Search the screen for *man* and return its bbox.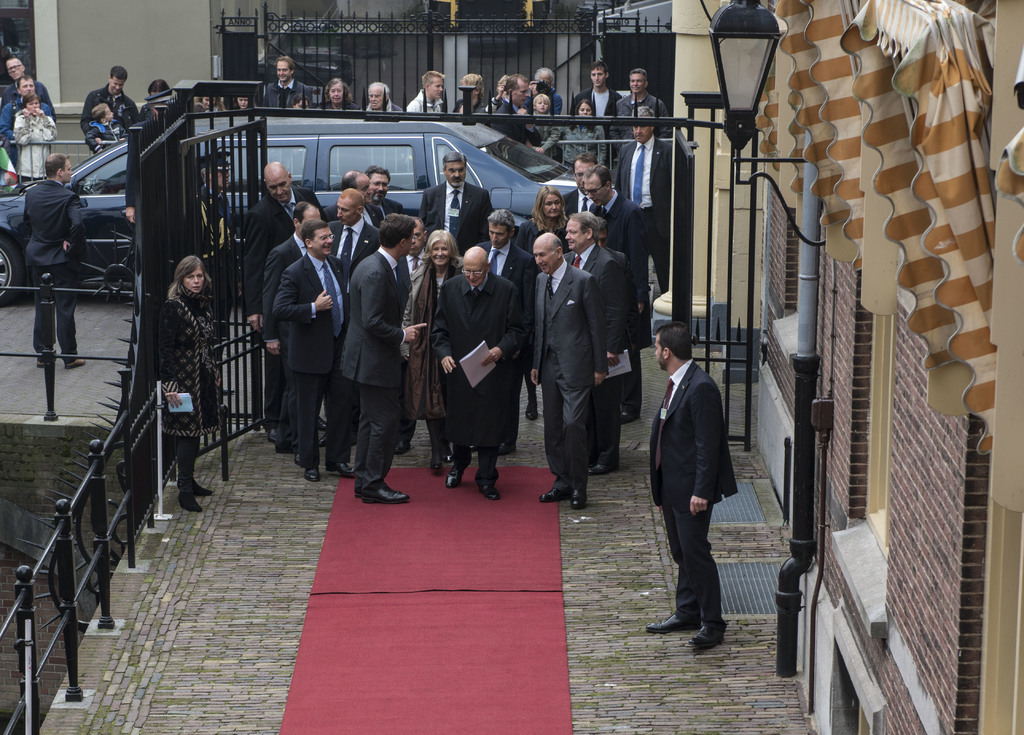
Found: {"left": 0, "top": 76, "right": 51, "bottom": 156}.
